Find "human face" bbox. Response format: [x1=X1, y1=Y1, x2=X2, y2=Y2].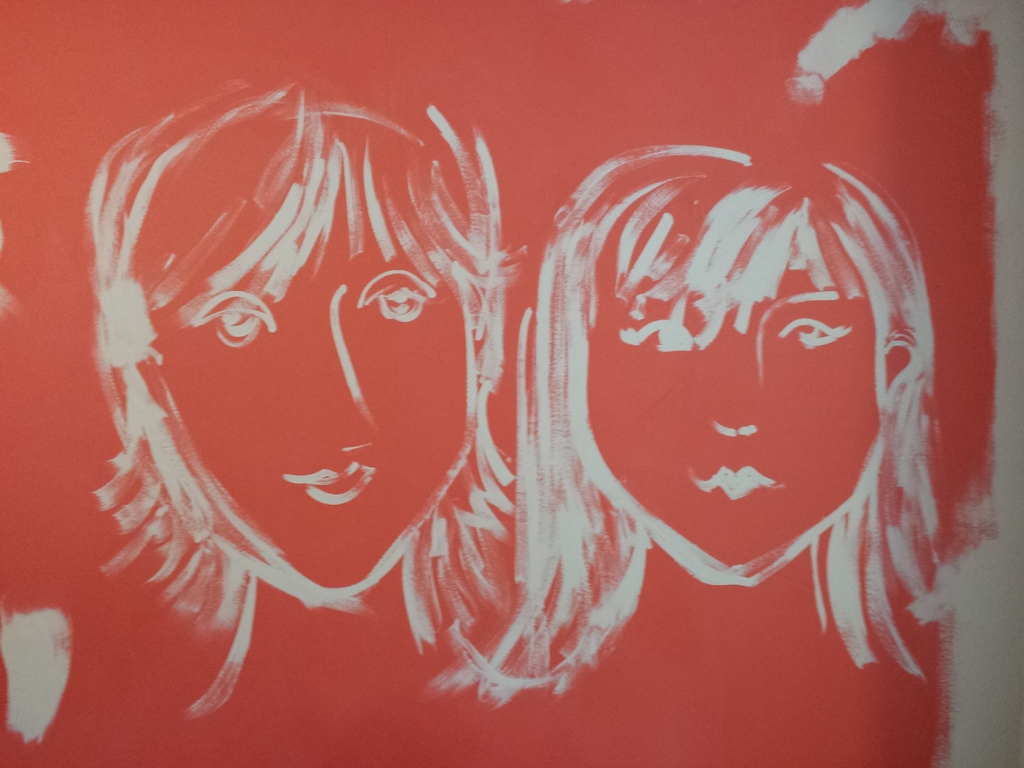
[x1=151, y1=146, x2=465, y2=588].
